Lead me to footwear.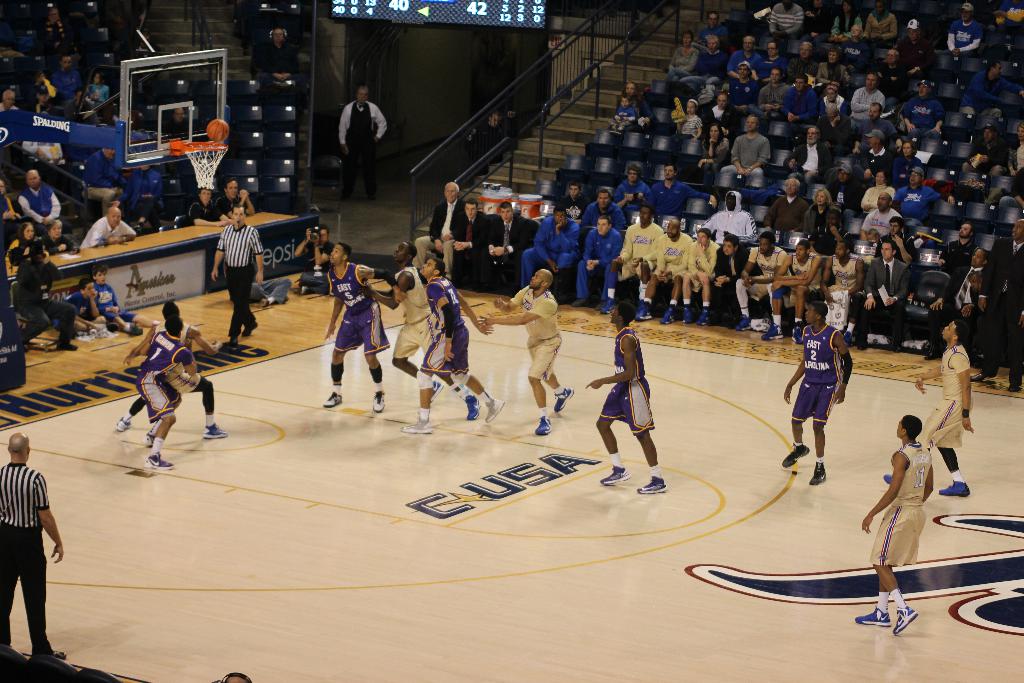
Lead to box(403, 415, 434, 433).
